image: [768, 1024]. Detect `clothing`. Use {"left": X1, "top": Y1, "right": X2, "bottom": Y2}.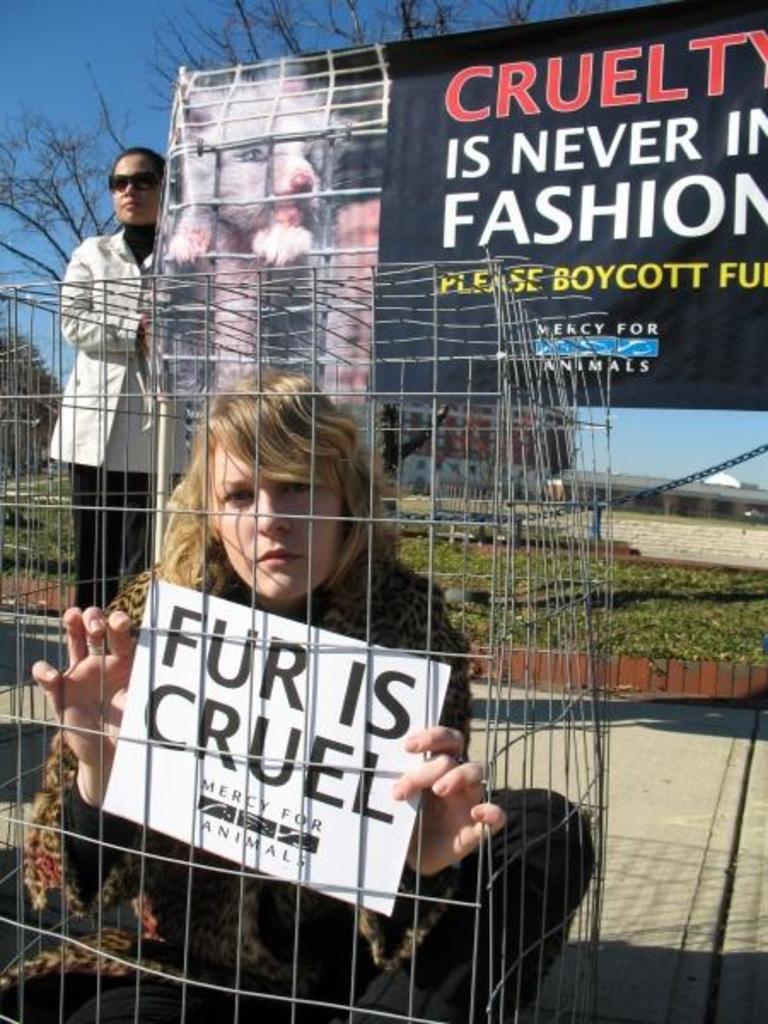
{"left": 72, "top": 492, "right": 502, "bottom": 956}.
